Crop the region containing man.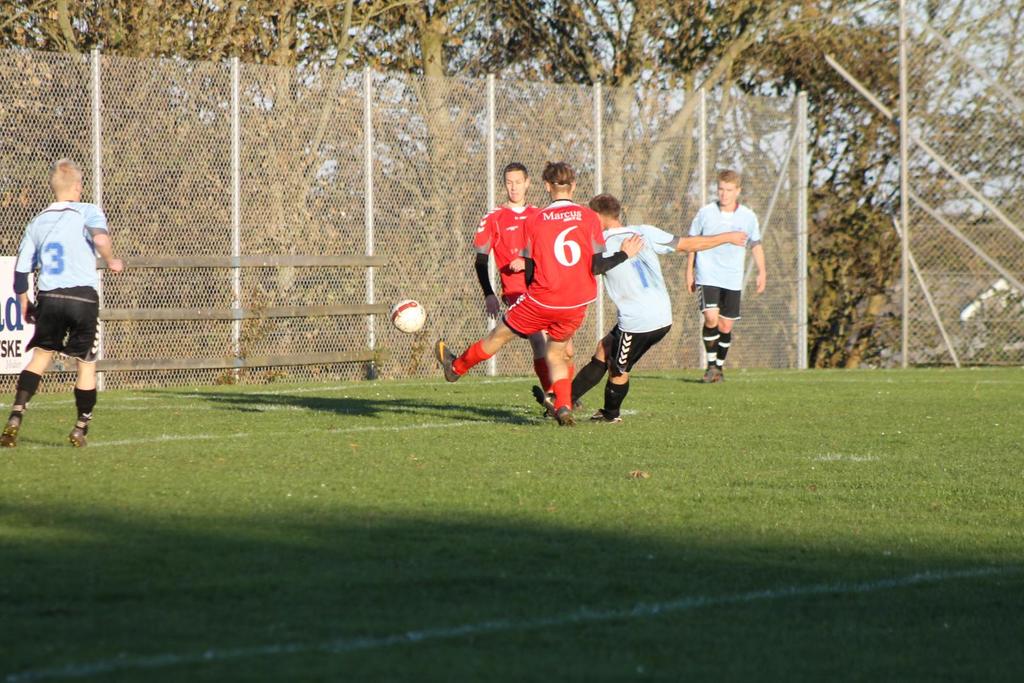
Crop region: l=435, t=159, r=641, b=426.
